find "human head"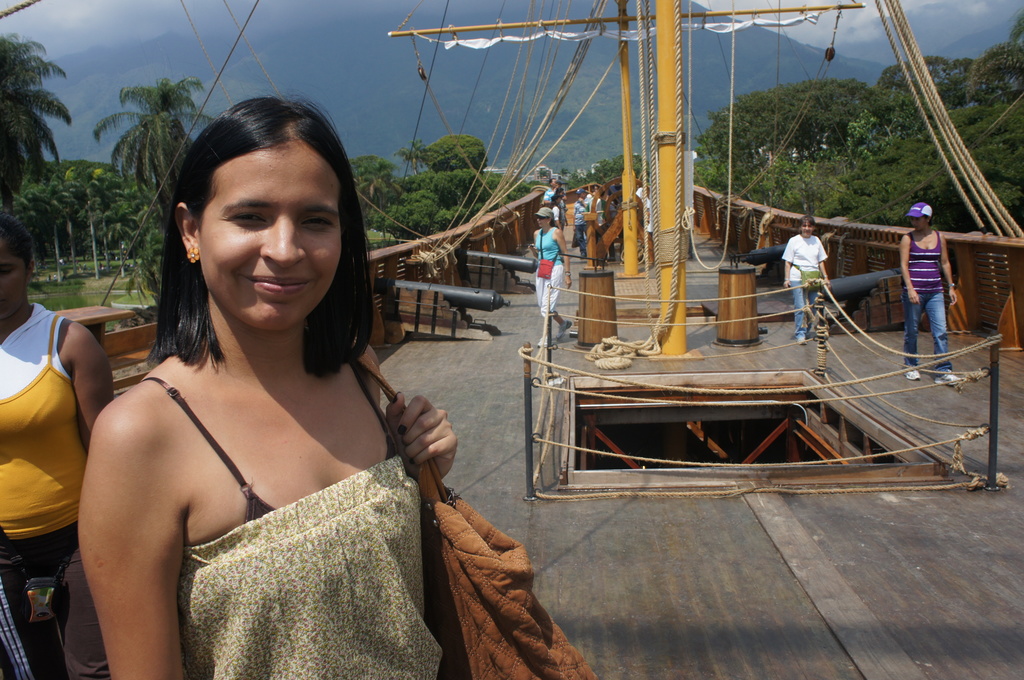
<box>593,186,601,197</box>
